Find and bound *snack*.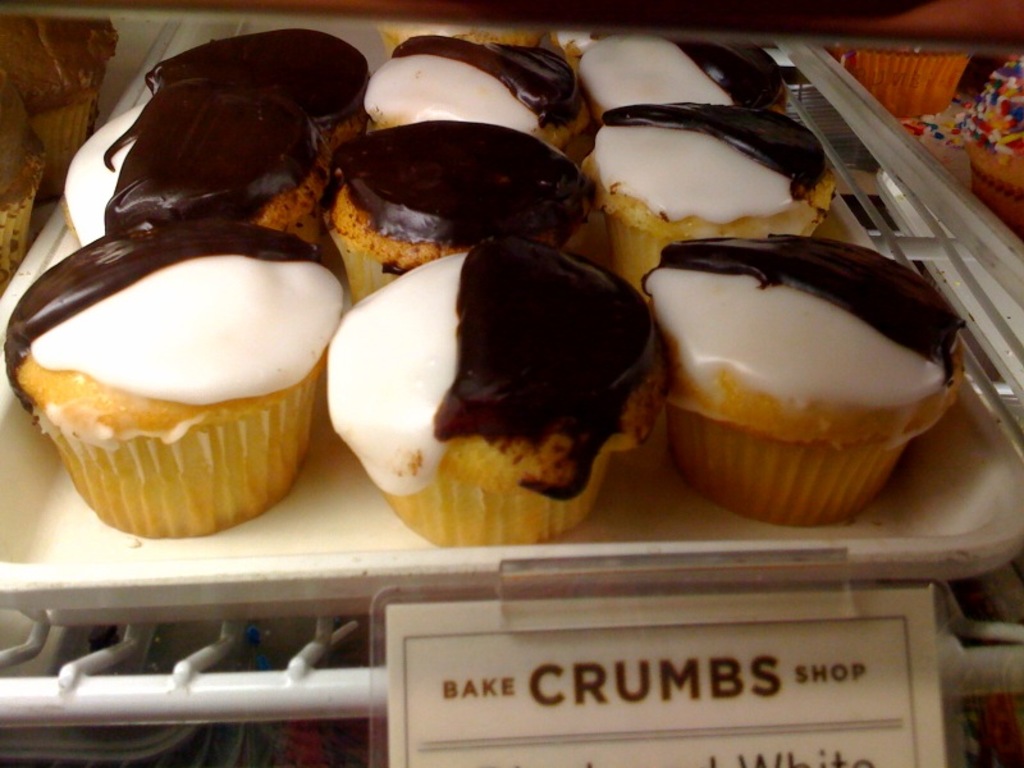
Bound: (left=141, top=27, right=376, bottom=145).
